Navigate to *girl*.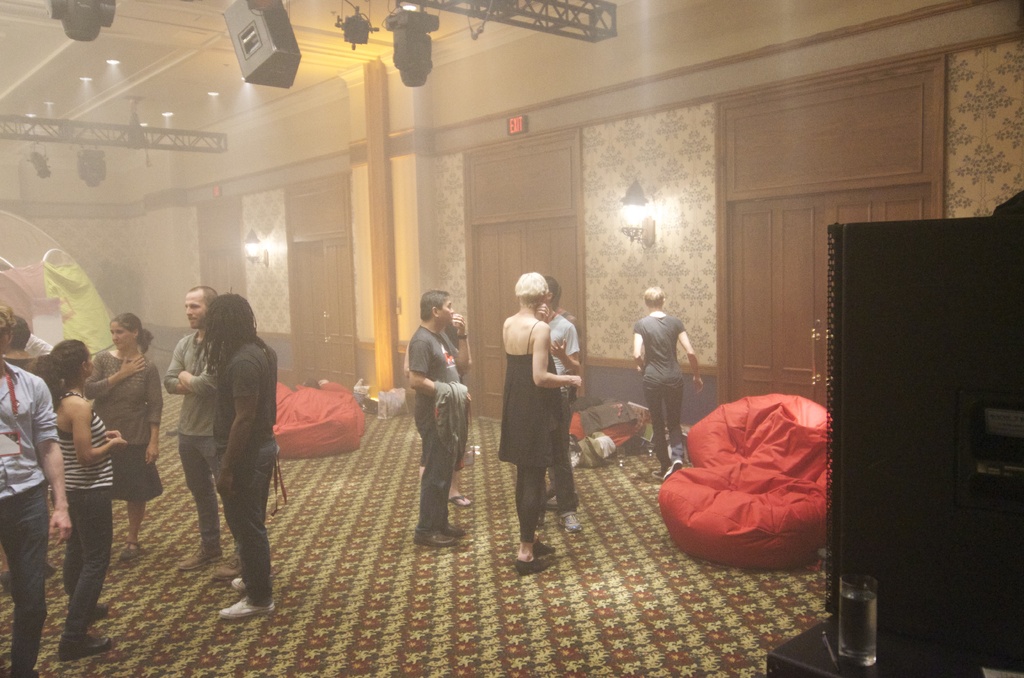
Navigation target: 30/339/131/659.
